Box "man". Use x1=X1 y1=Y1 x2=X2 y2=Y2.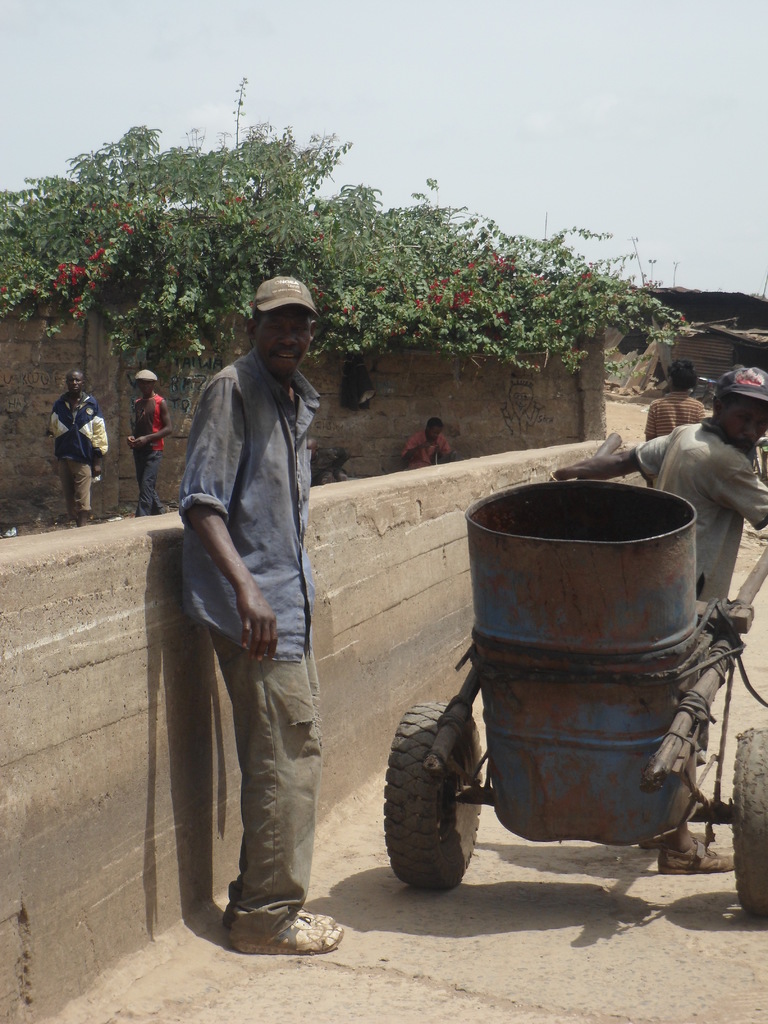
x1=643 y1=367 x2=708 y2=442.
